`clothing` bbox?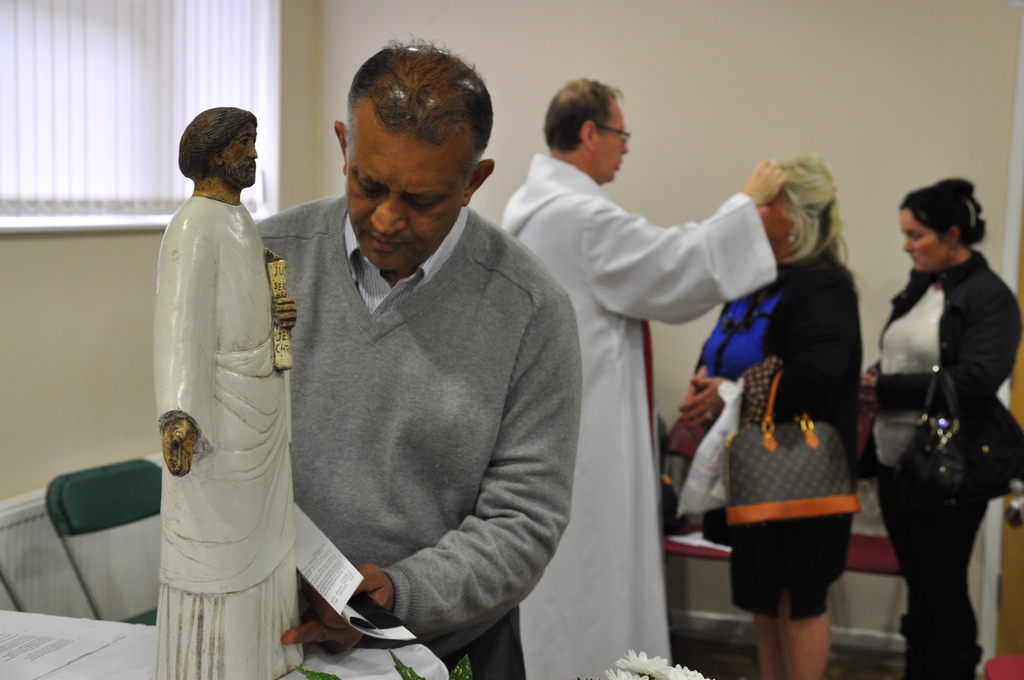
[264, 198, 576, 679]
